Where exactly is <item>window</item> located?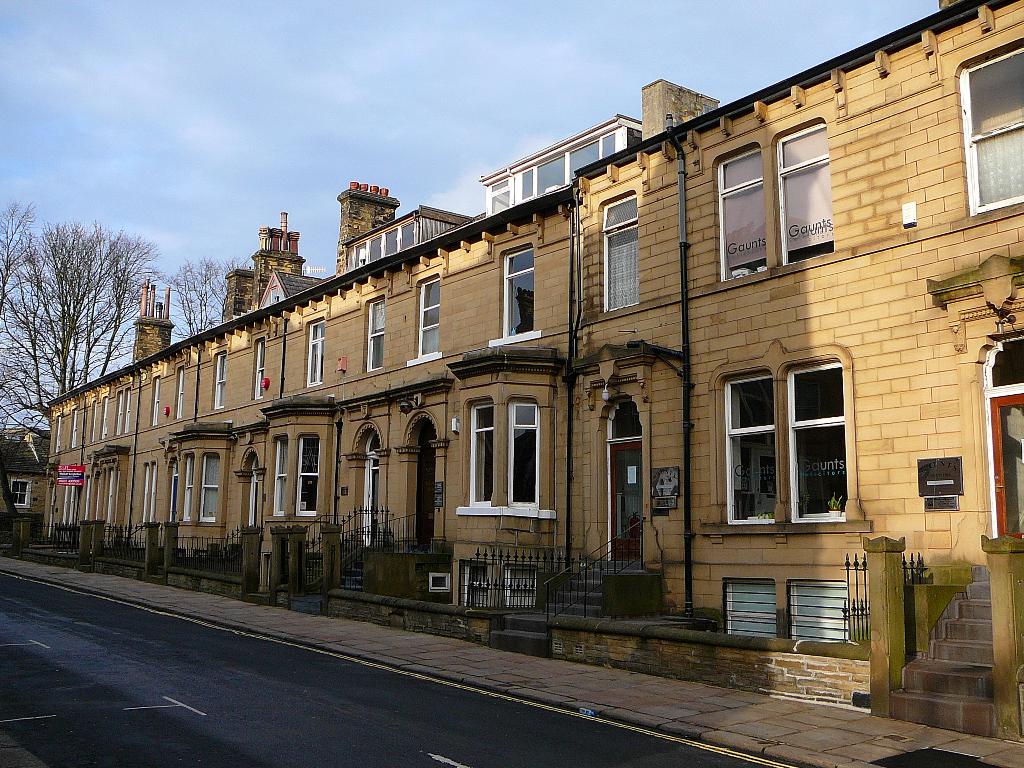
Its bounding box is bbox(60, 484, 76, 526).
